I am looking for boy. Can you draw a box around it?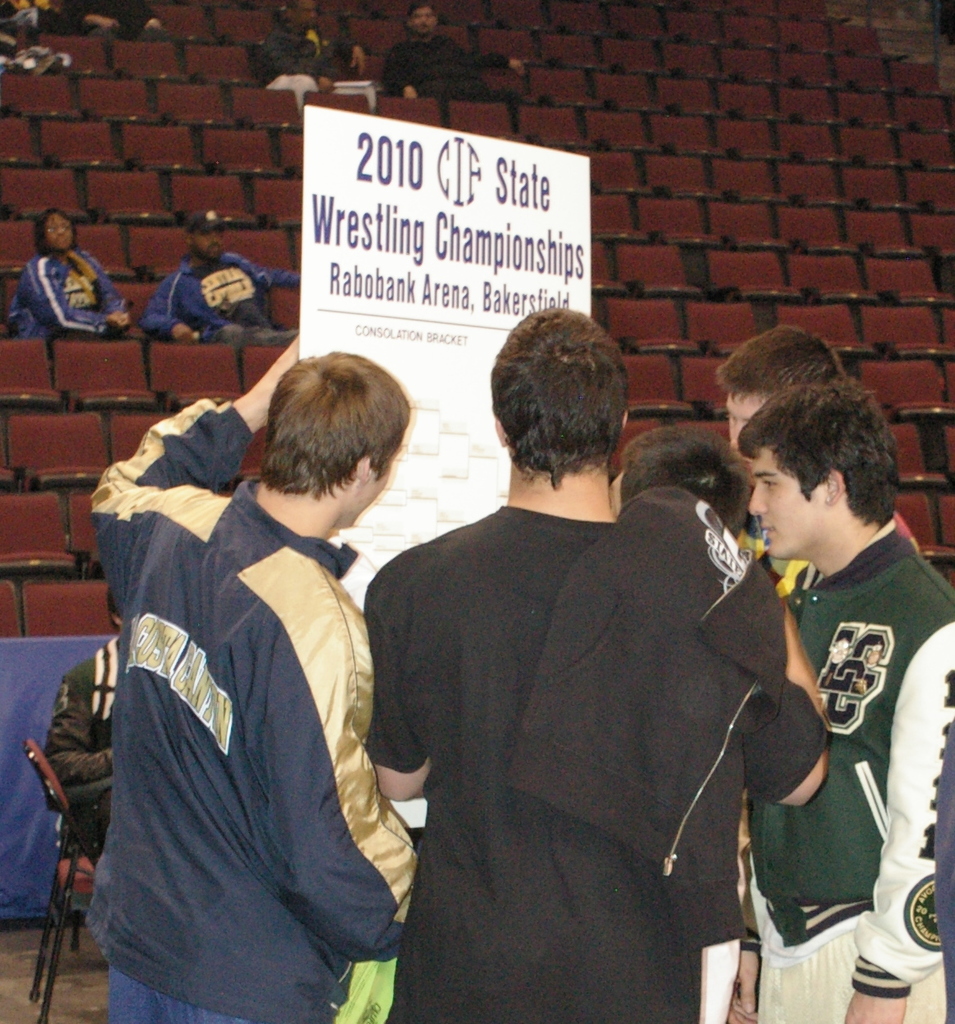
Sure, the bounding box is select_region(725, 379, 954, 1023).
